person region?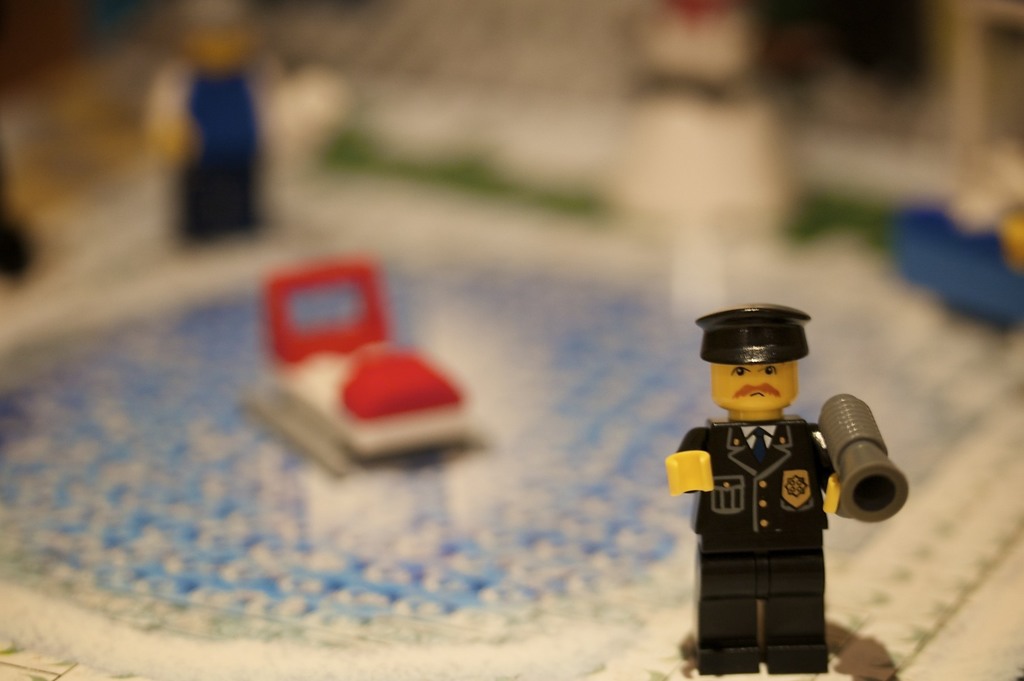
box(670, 275, 900, 655)
